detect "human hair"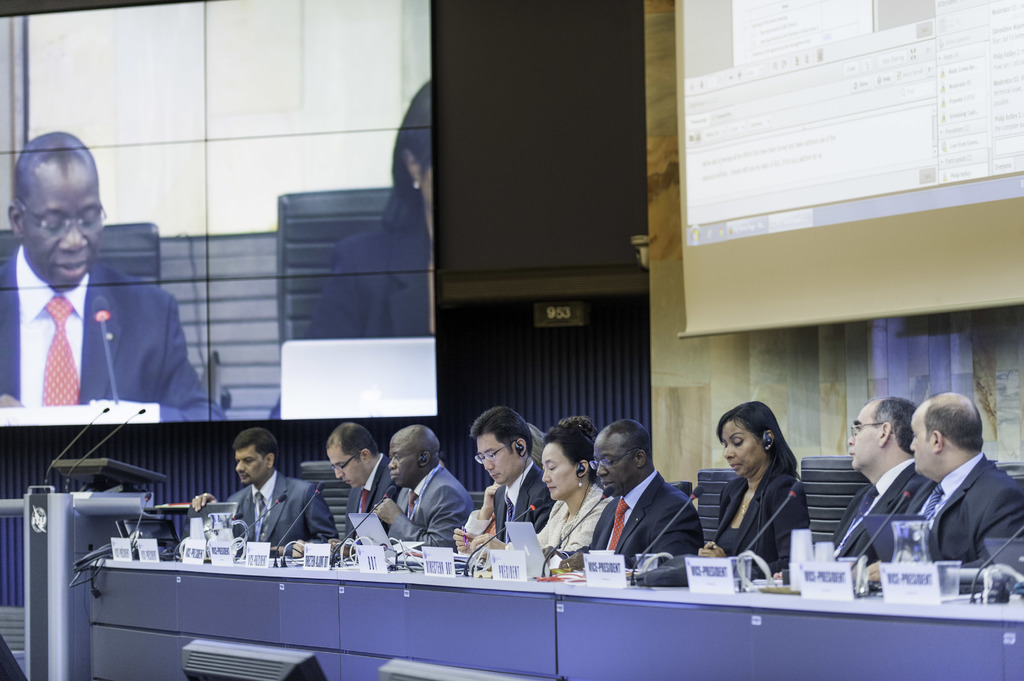
{"left": 468, "top": 404, "right": 531, "bottom": 454}
